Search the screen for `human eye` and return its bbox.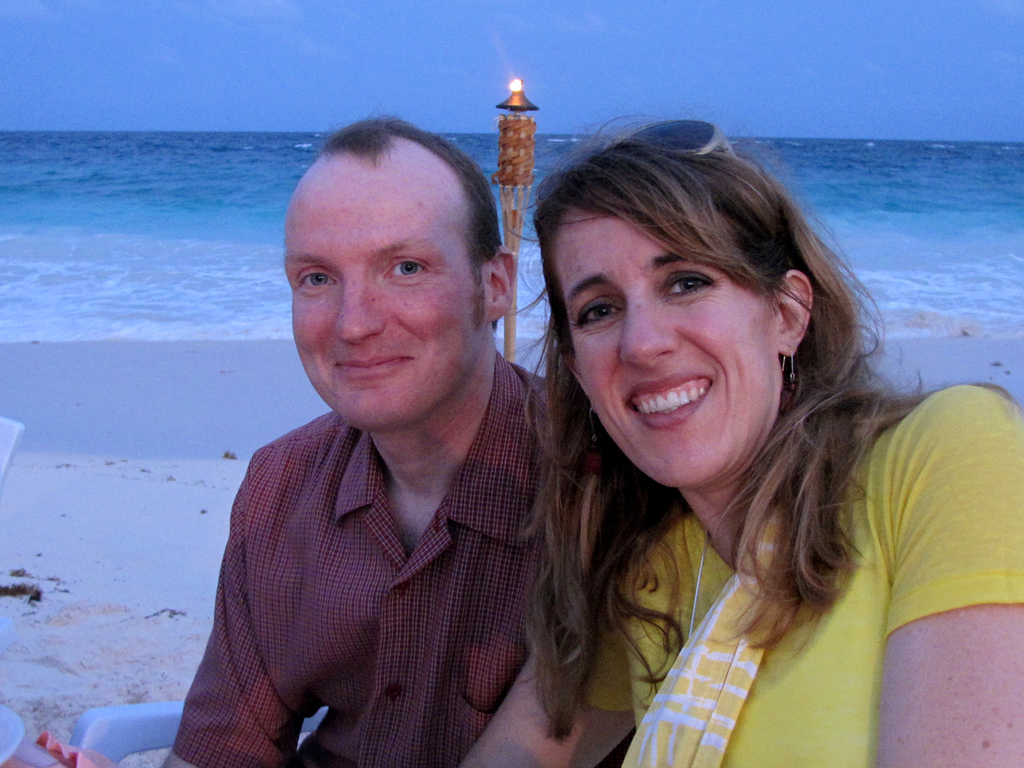
Found: region(381, 255, 435, 286).
